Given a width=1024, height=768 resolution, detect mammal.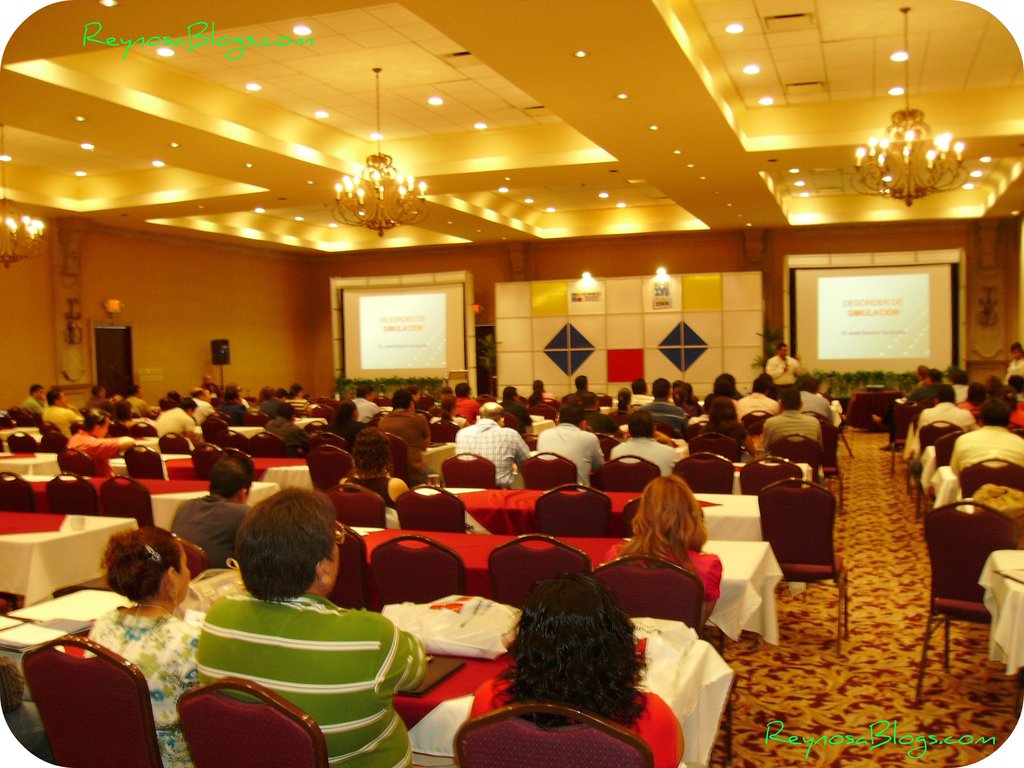
bbox=(788, 376, 833, 422).
